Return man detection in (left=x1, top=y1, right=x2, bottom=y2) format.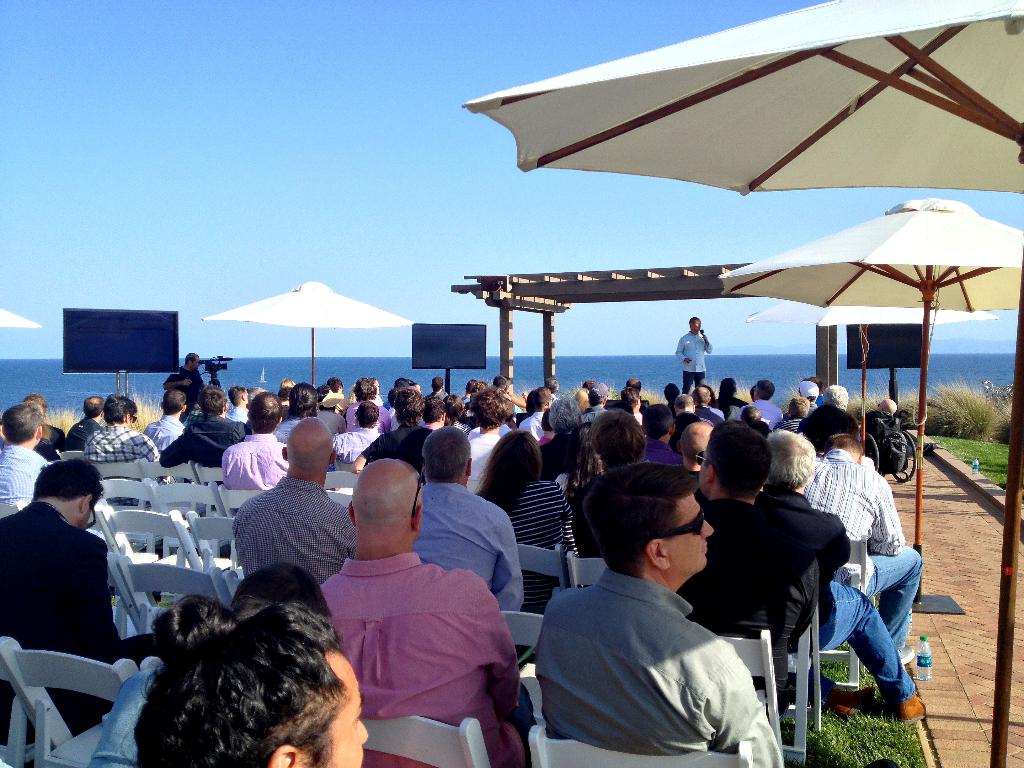
(left=129, top=602, right=369, bottom=767).
